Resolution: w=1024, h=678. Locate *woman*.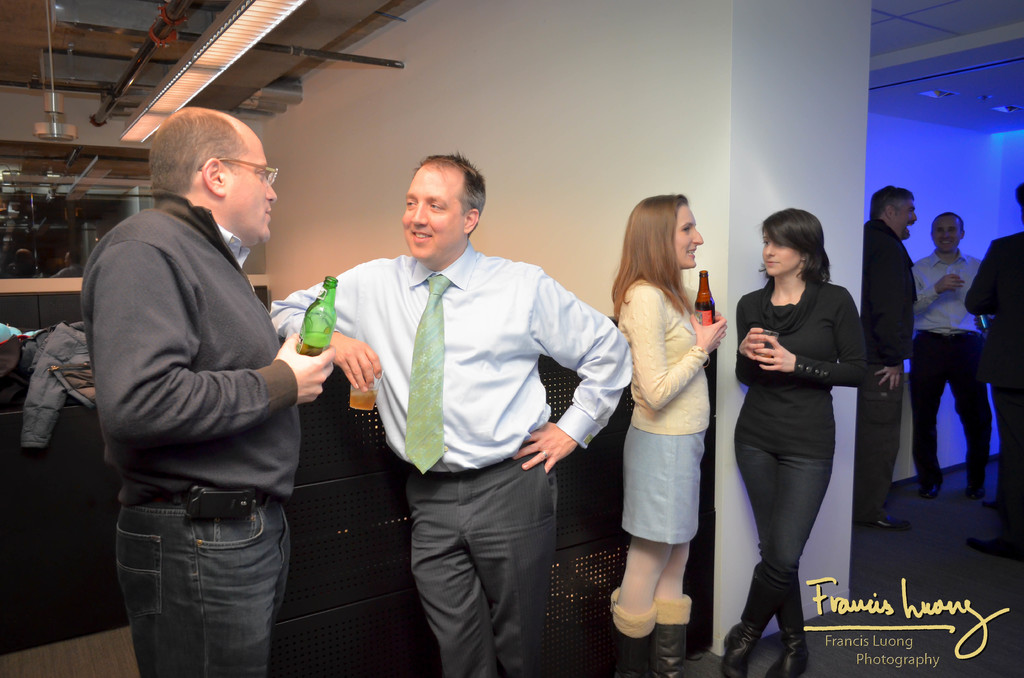
606 191 733 677.
